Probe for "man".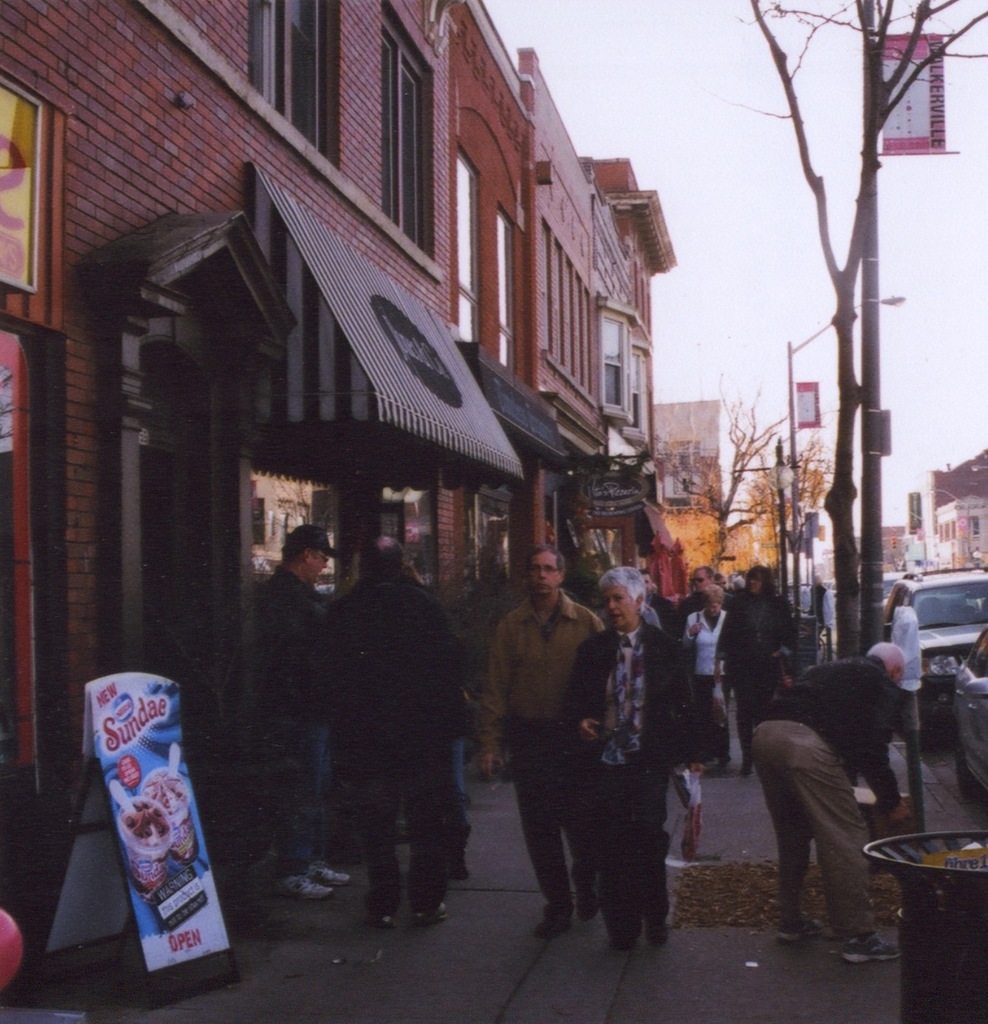
Probe result: [256, 524, 347, 902].
